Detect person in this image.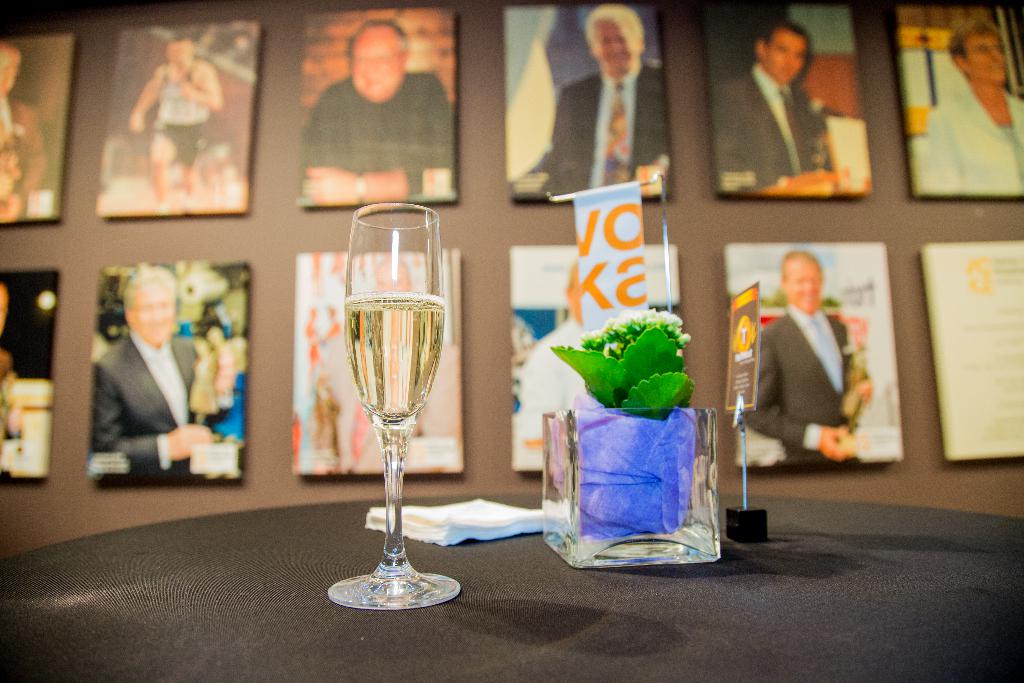
Detection: Rect(300, 18, 456, 202).
